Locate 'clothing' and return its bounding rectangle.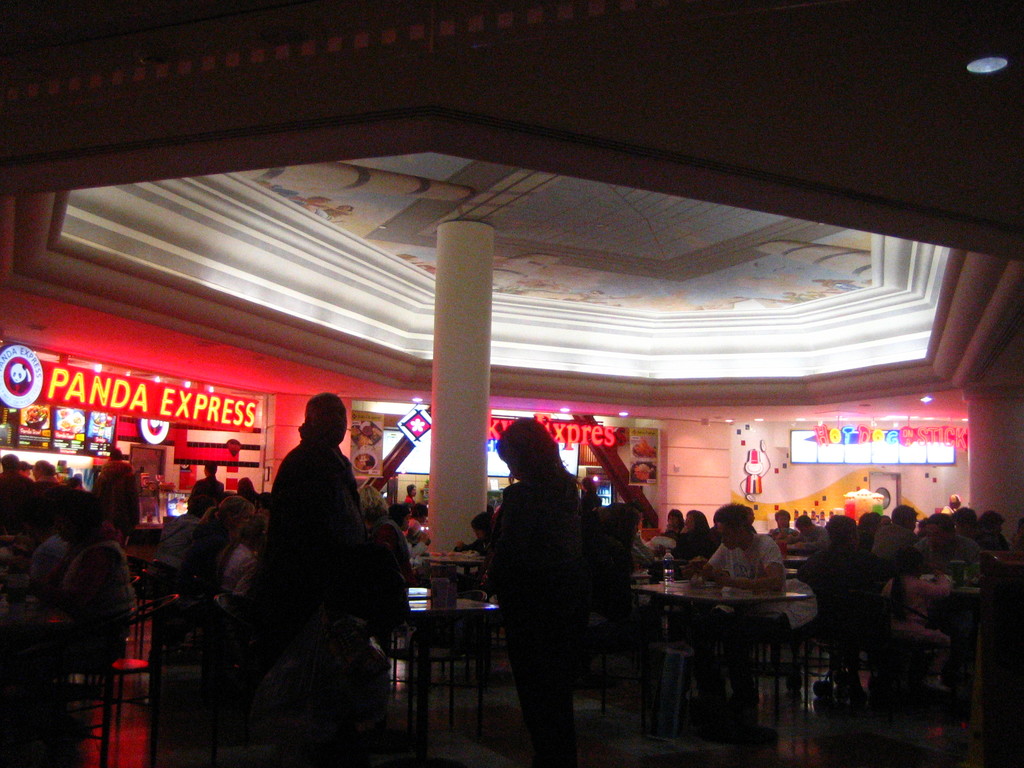
x1=367 y1=515 x2=414 y2=610.
